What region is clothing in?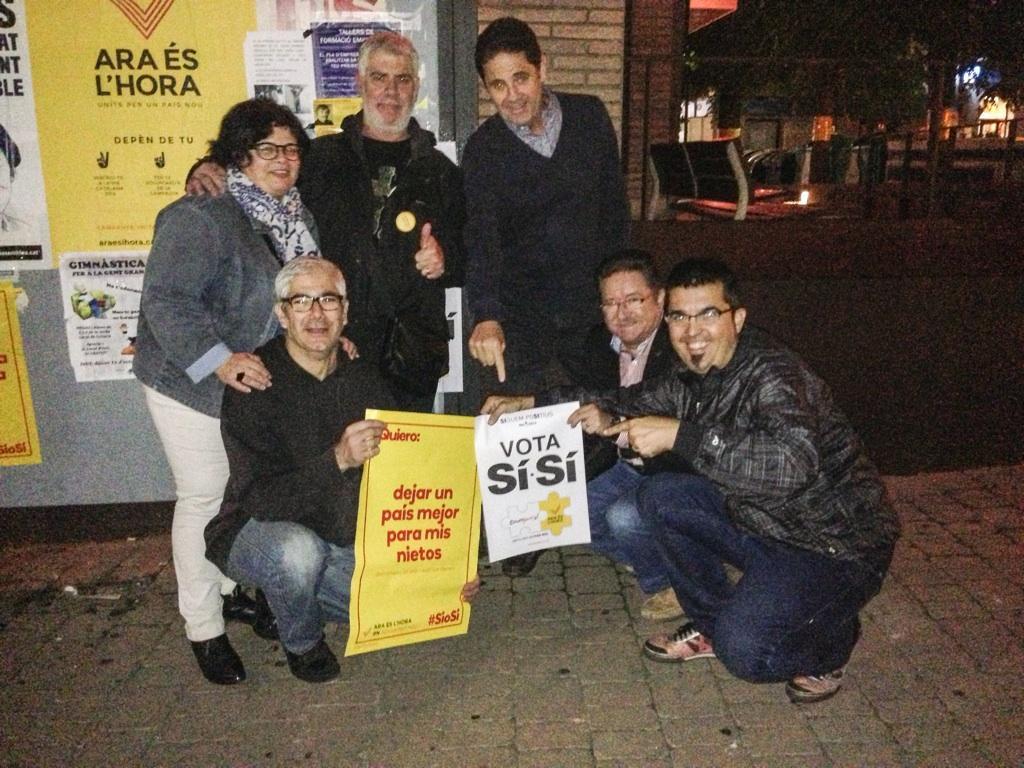
pyautogui.locateOnScreen(181, 107, 464, 411).
